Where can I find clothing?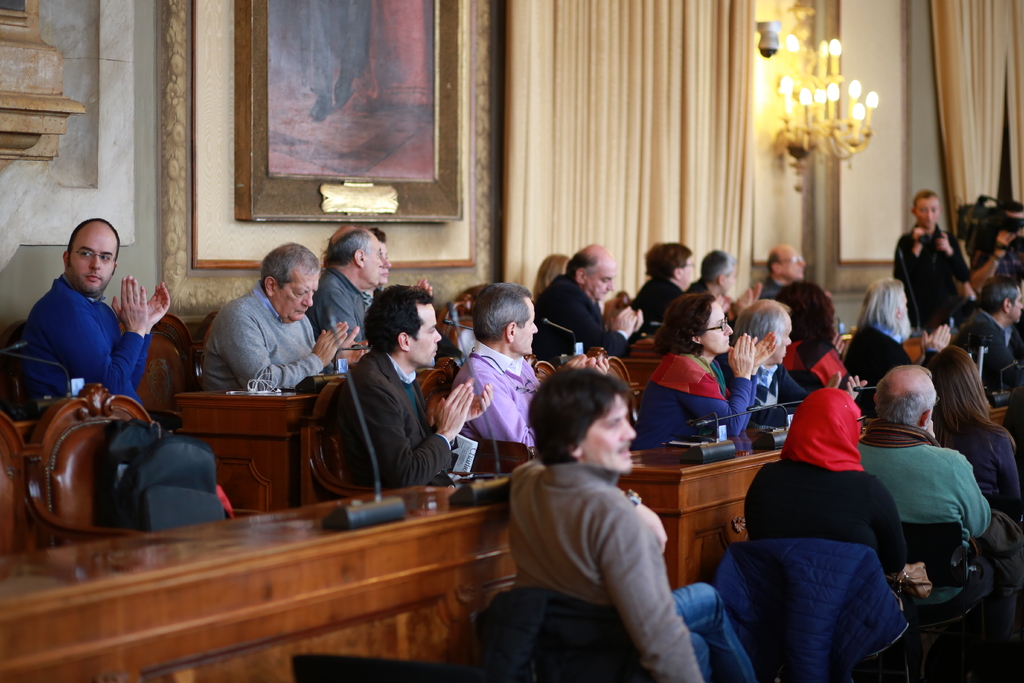
You can find it at (left=930, top=402, right=1020, bottom=504).
